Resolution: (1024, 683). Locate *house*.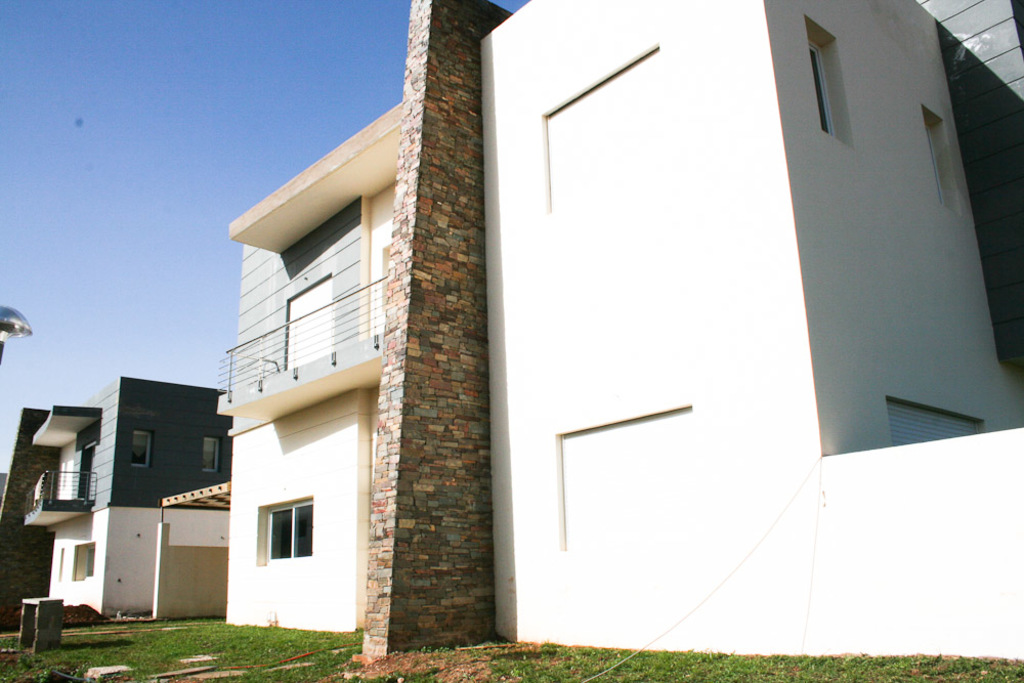
[left=0, top=368, right=225, bottom=621].
